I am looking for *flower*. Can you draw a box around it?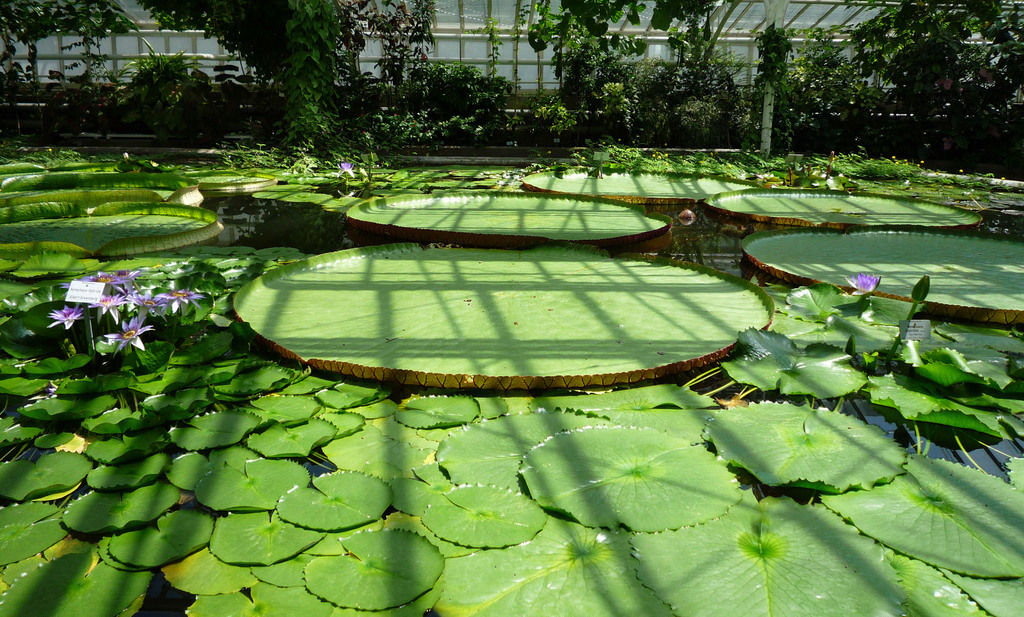
Sure, the bounding box is box(46, 300, 87, 335).
